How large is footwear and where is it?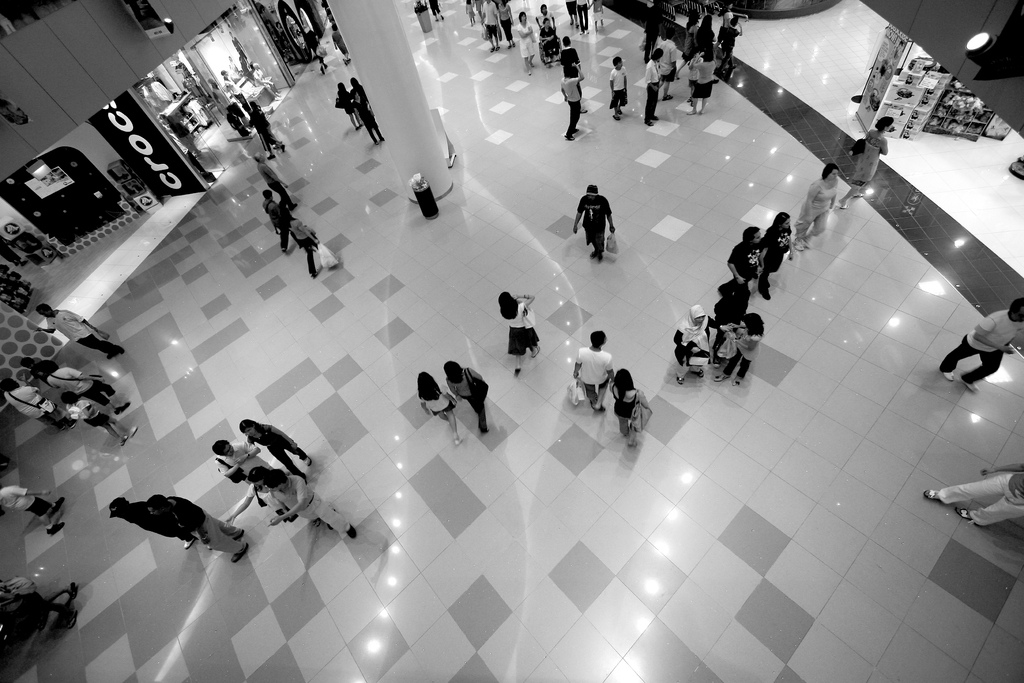
Bounding box: pyautogui.locateOnScreen(713, 373, 730, 384).
